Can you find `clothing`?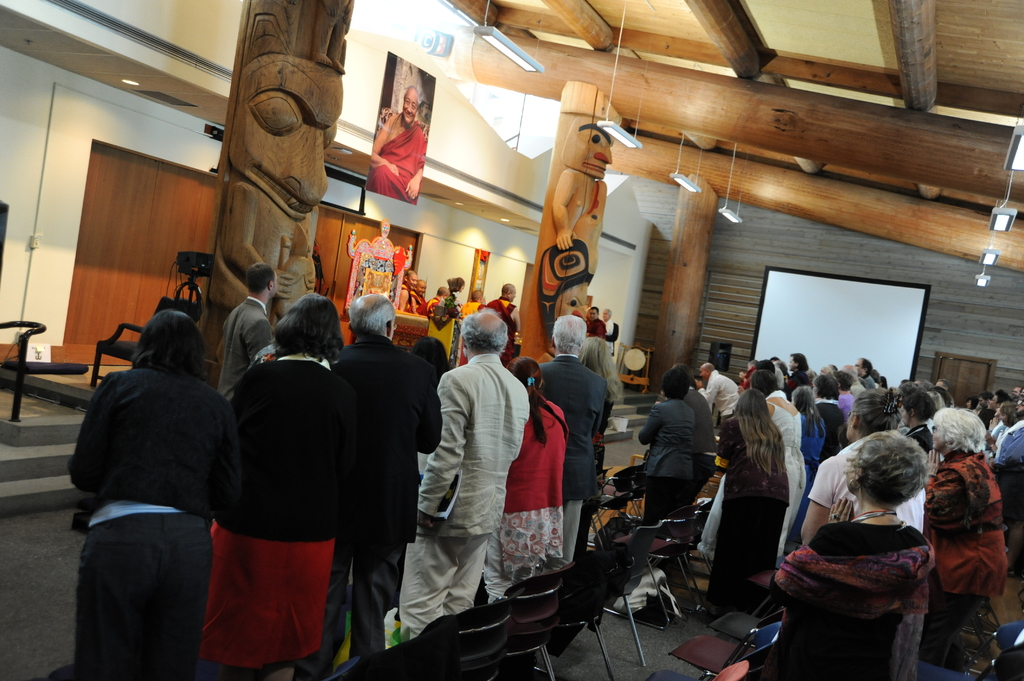
Yes, bounding box: crop(423, 294, 440, 314).
